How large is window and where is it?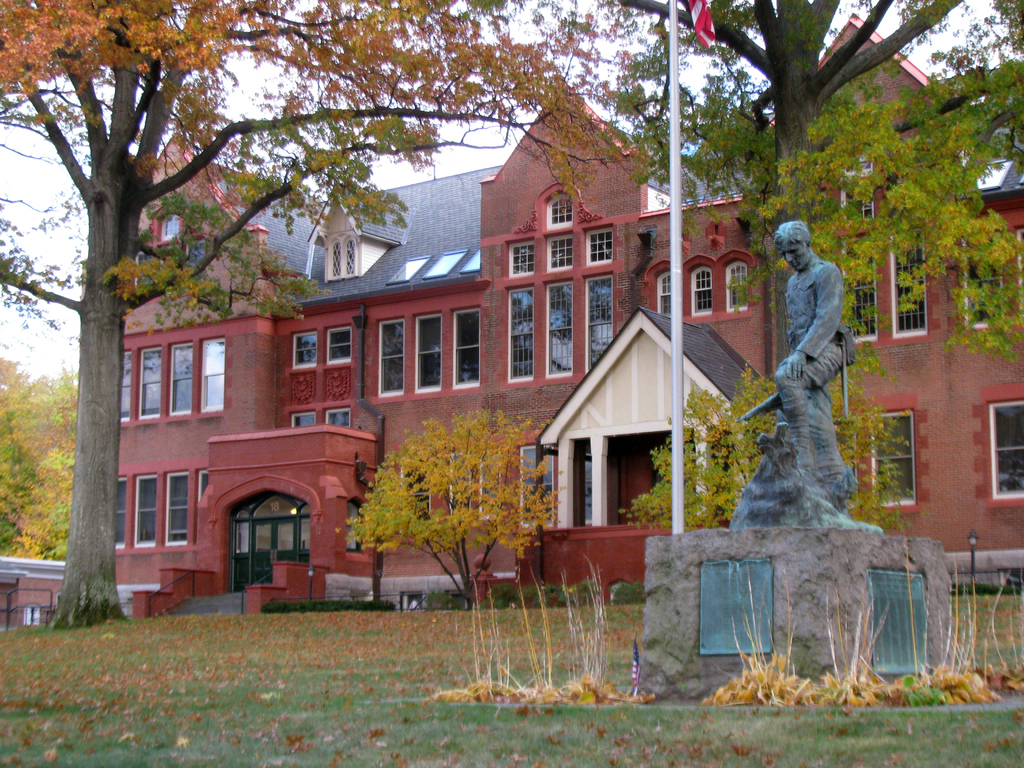
Bounding box: 402,463,429,516.
